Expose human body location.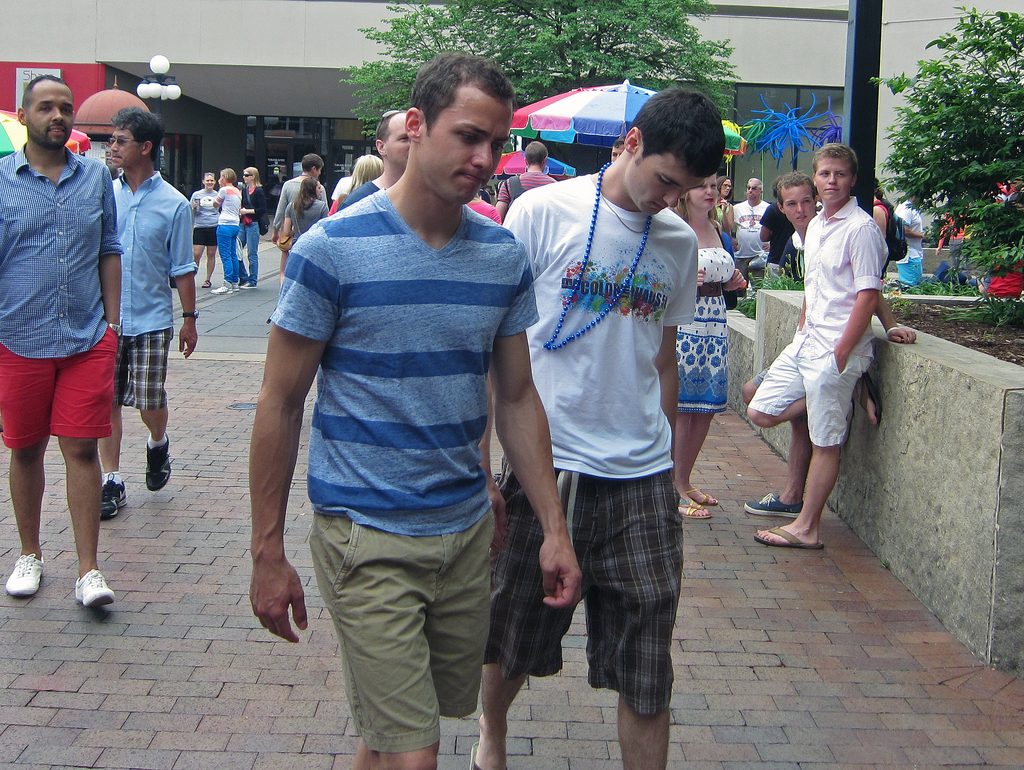
Exposed at <bbox>681, 229, 746, 422</bbox>.
